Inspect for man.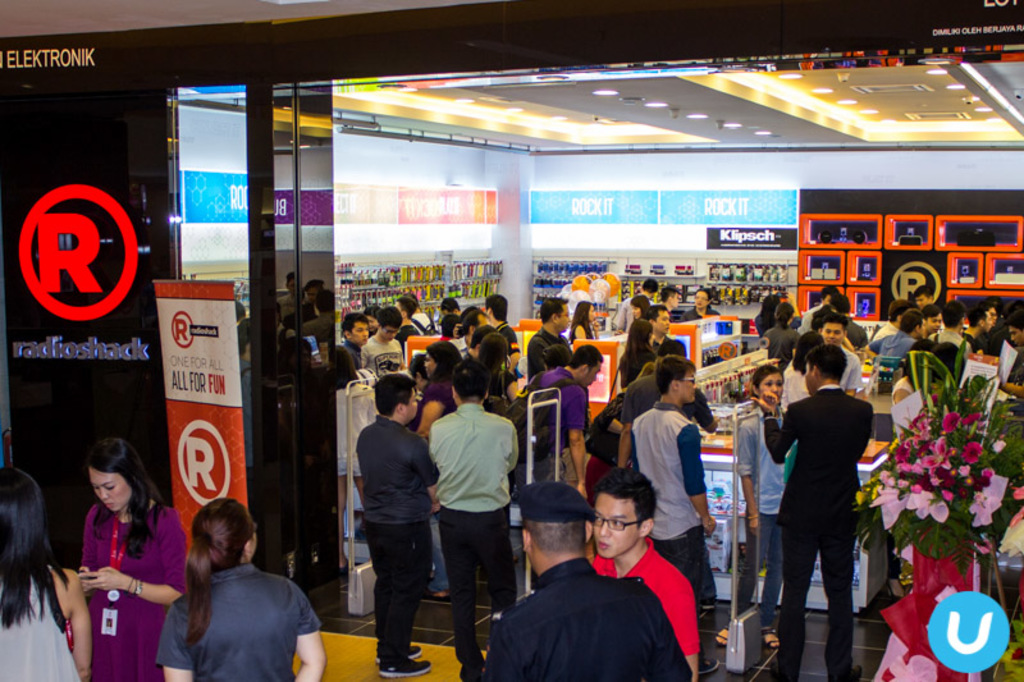
Inspection: <box>340,308,380,384</box>.
